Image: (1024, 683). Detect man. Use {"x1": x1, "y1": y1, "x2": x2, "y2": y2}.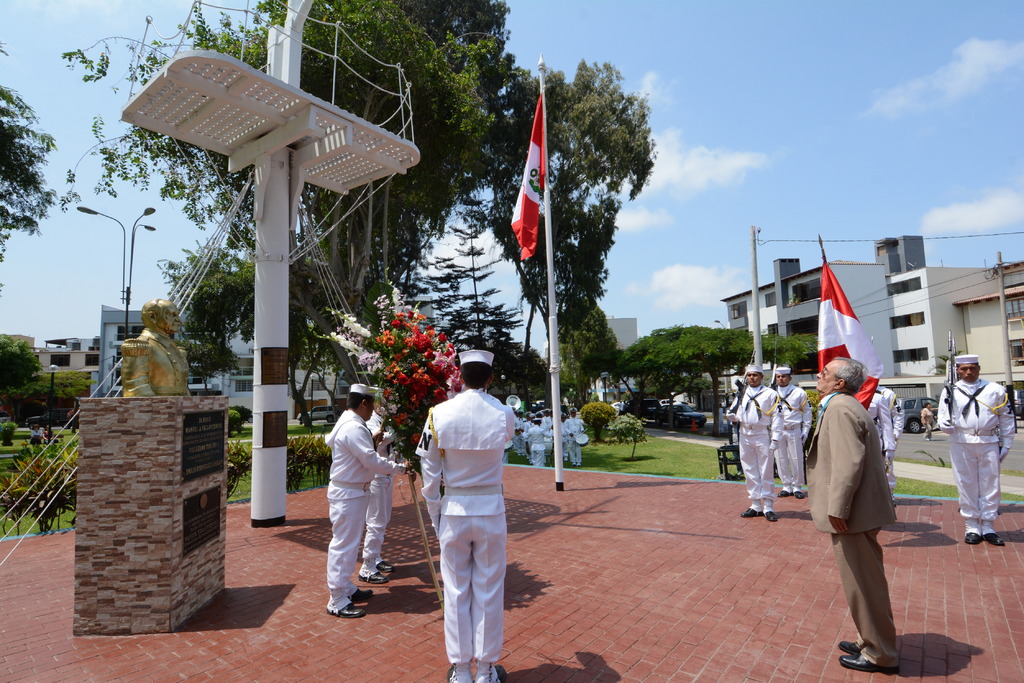
{"x1": 810, "y1": 350, "x2": 915, "y2": 661}.
